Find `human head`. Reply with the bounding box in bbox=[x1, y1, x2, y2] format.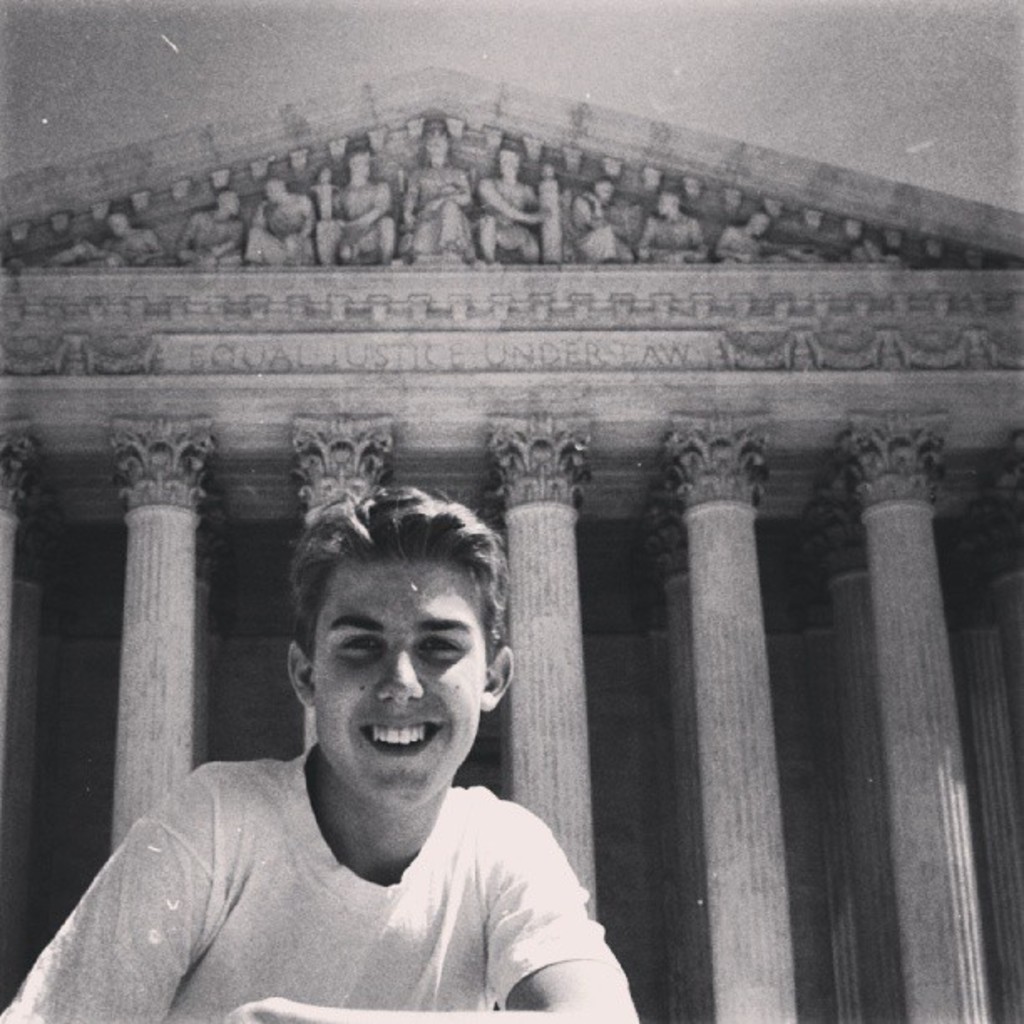
bbox=[279, 515, 507, 796].
